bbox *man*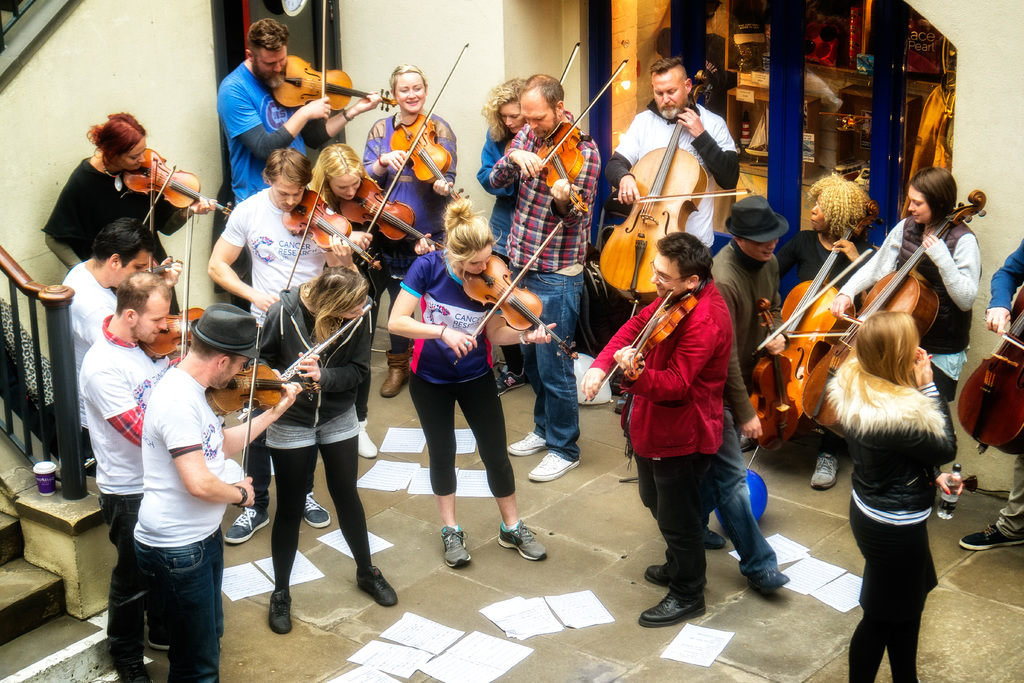
bbox=(484, 72, 601, 483)
